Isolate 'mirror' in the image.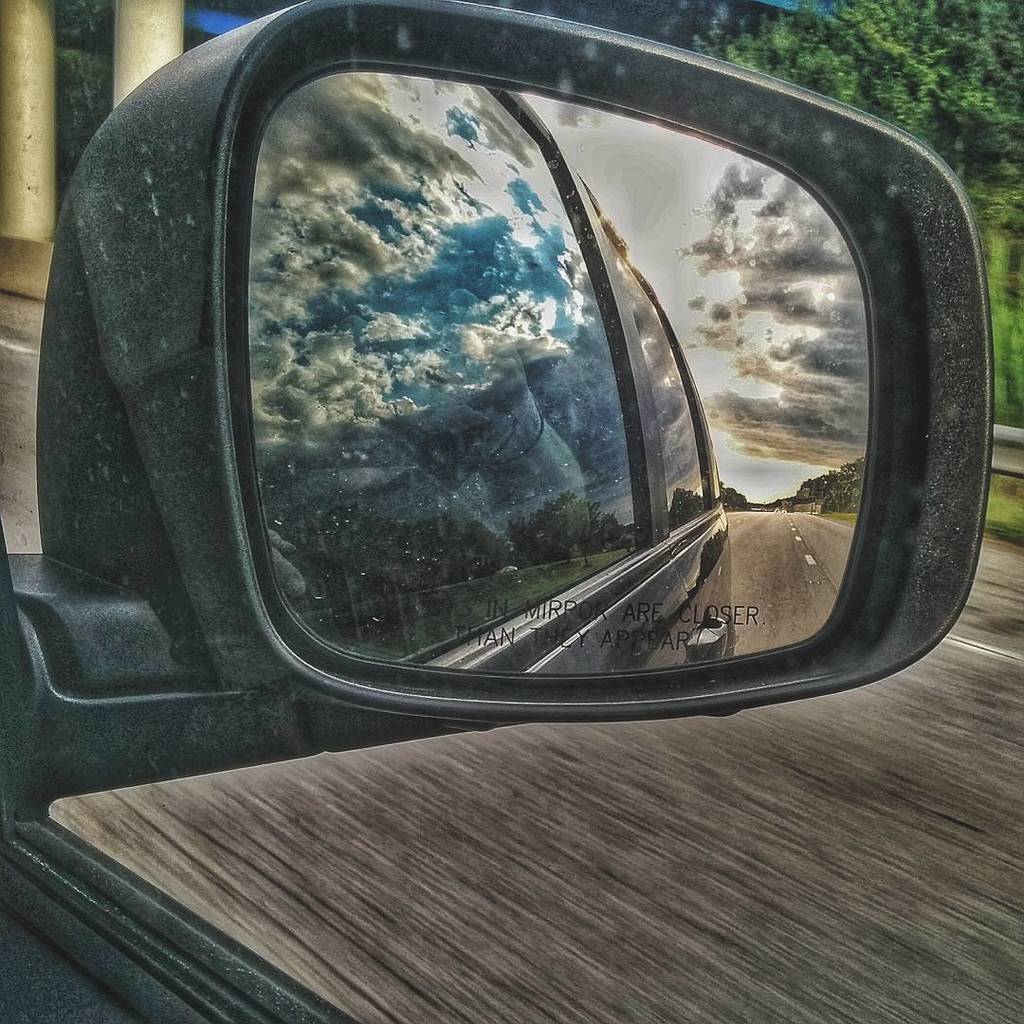
Isolated region: rect(0, 0, 1023, 1023).
